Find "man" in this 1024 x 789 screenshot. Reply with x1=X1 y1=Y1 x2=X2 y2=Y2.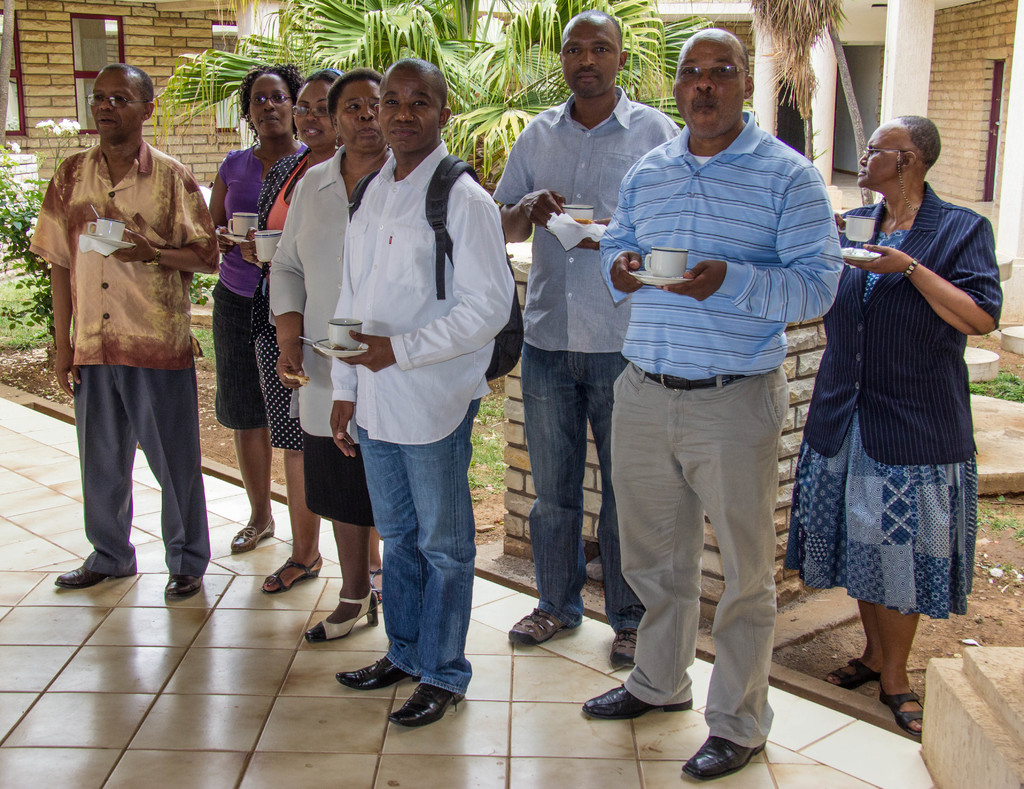
x1=492 y1=7 x2=634 y2=670.
